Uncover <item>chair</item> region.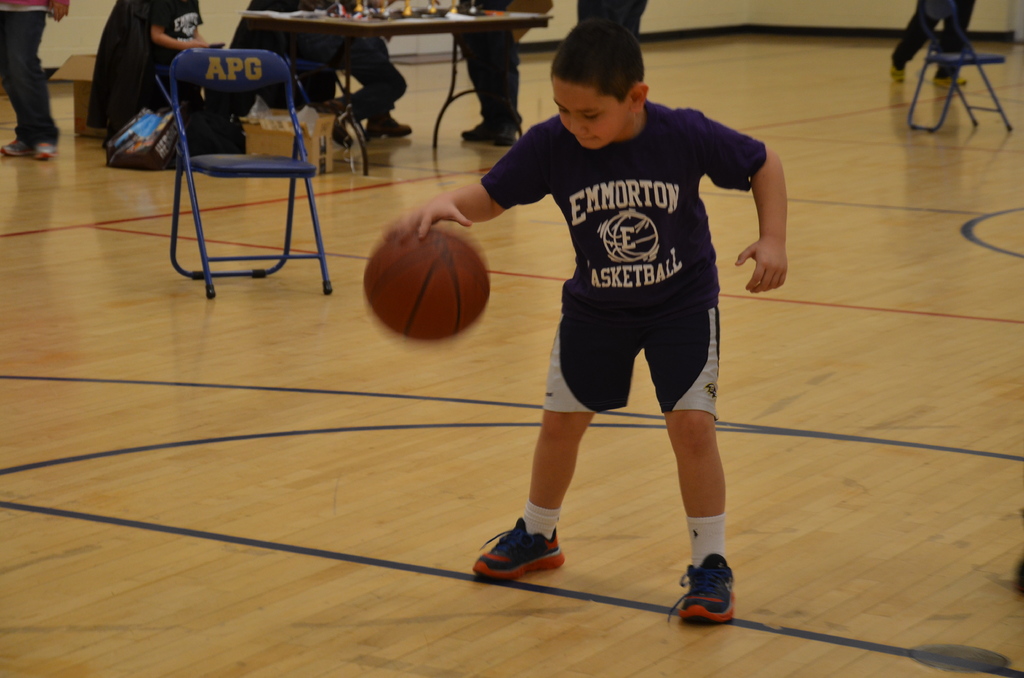
Uncovered: region(904, 0, 1007, 134).
